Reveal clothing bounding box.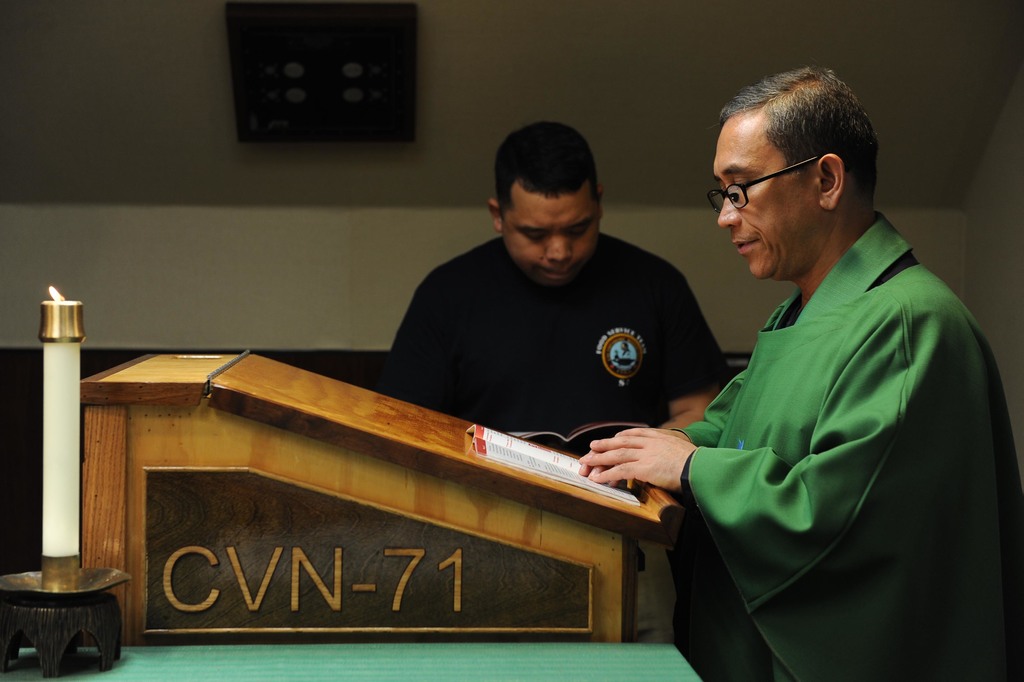
Revealed: {"left": 640, "top": 208, "right": 1023, "bottom": 681}.
